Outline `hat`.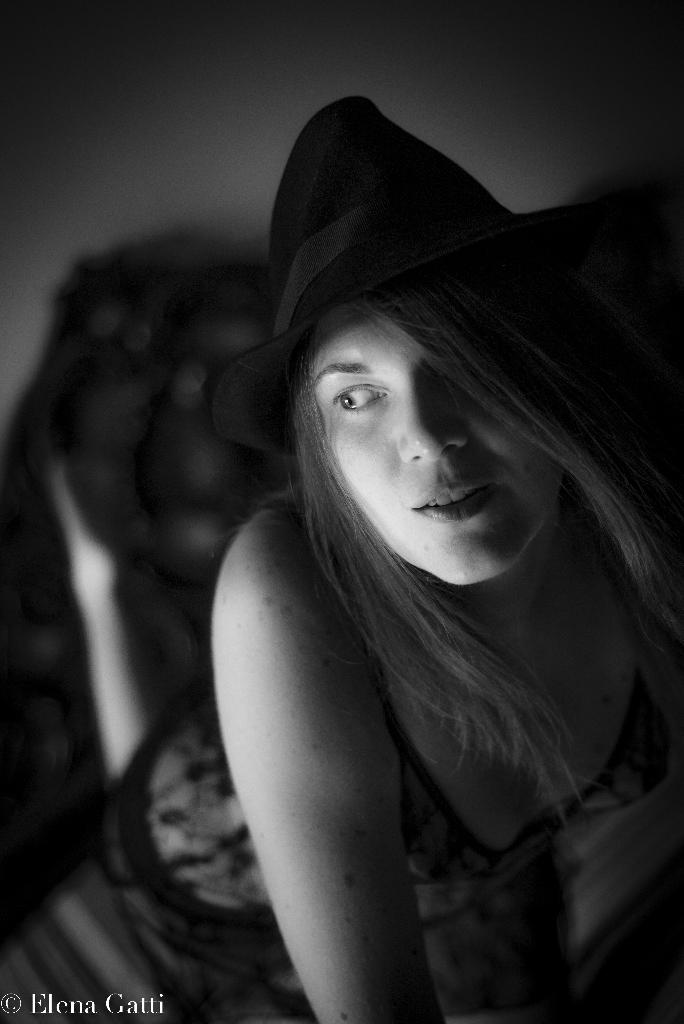
Outline: (left=210, top=95, right=646, bottom=466).
